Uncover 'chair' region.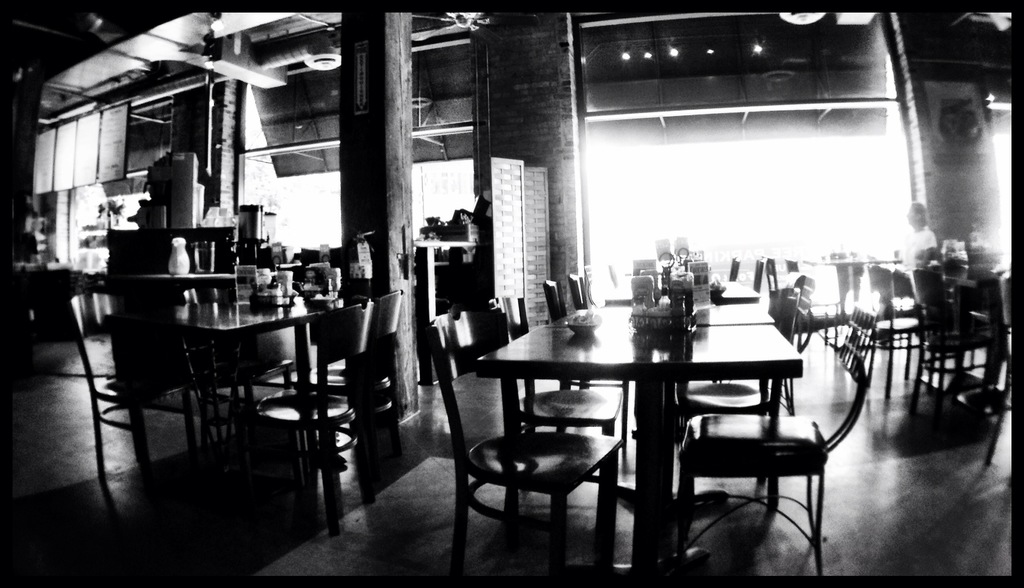
Uncovered: region(907, 265, 1004, 425).
